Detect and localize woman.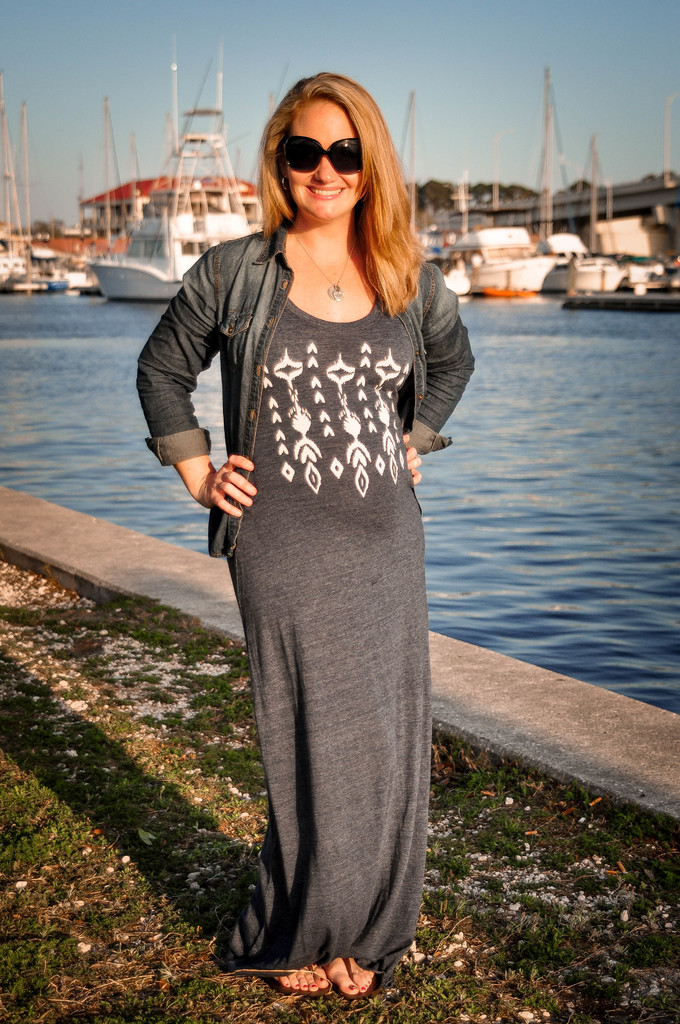
Localized at l=160, t=62, r=482, b=1023.
